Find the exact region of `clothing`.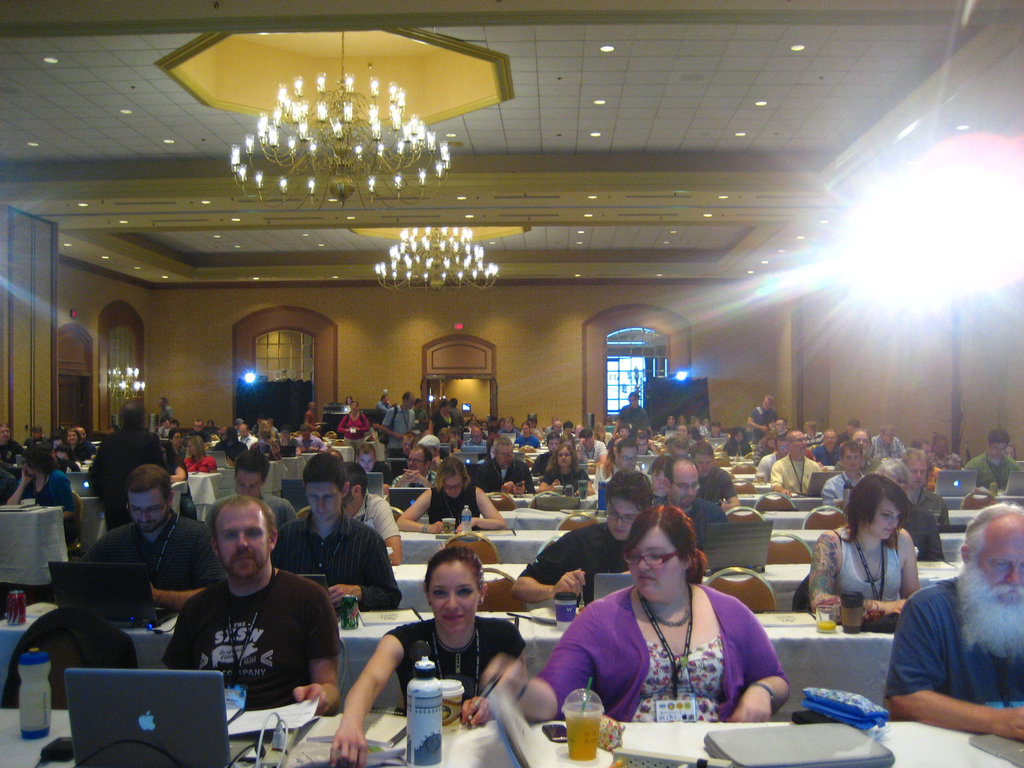
Exact region: 966/454/1023/498.
